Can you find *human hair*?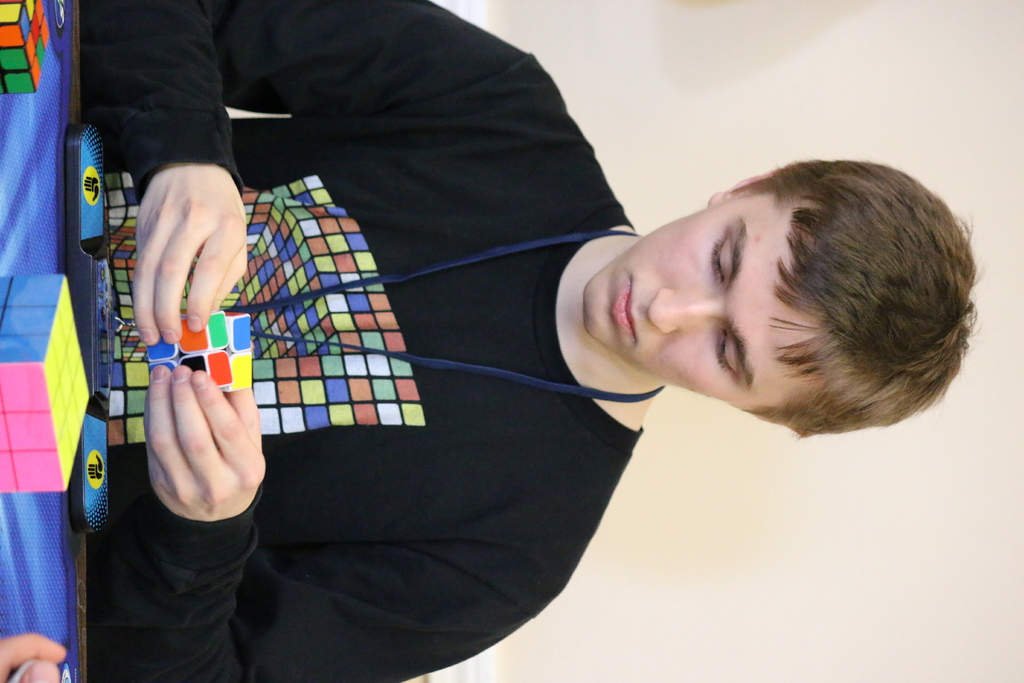
Yes, bounding box: <region>676, 150, 970, 430</region>.
